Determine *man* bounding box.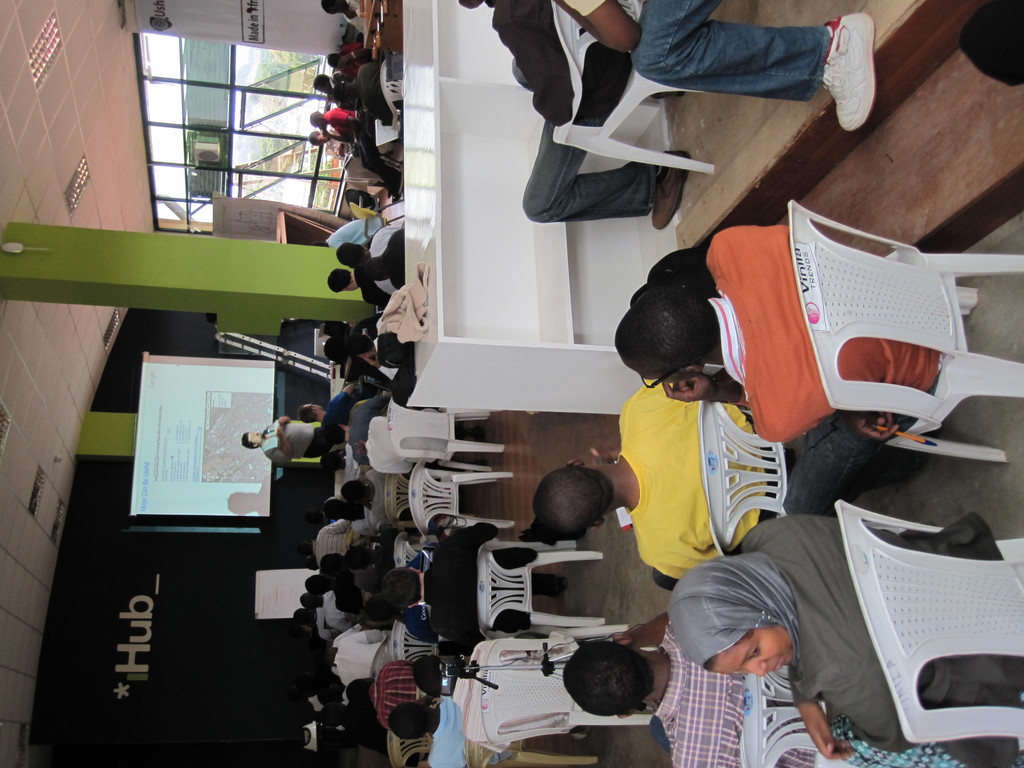
Determined: 333 394 394 464.
